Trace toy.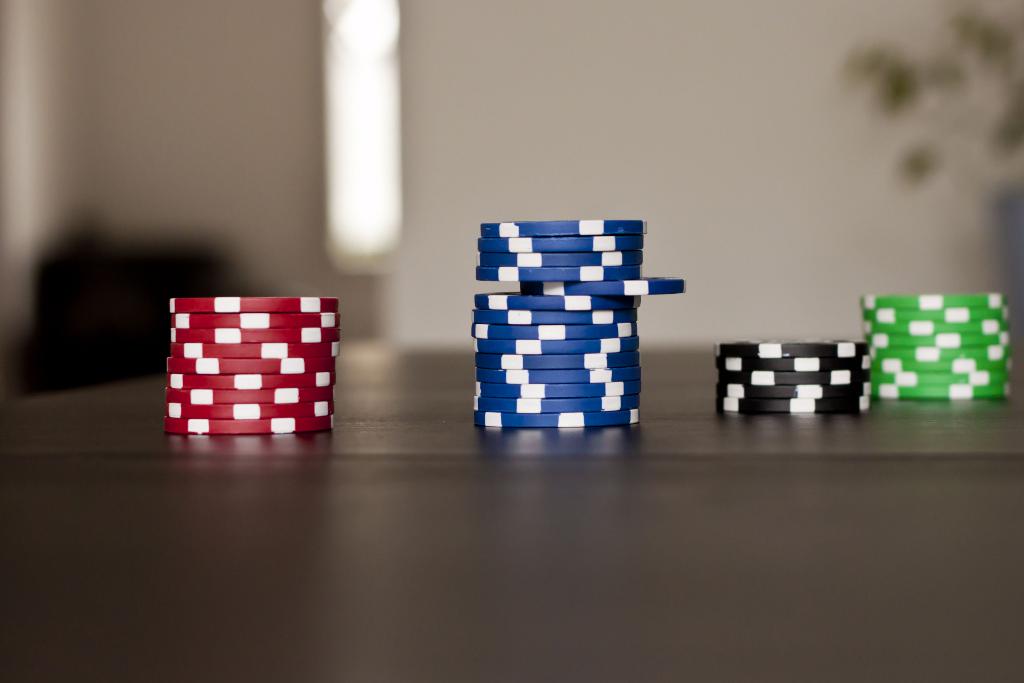
Traced to <region>474, 201, 673, 445</region>.
